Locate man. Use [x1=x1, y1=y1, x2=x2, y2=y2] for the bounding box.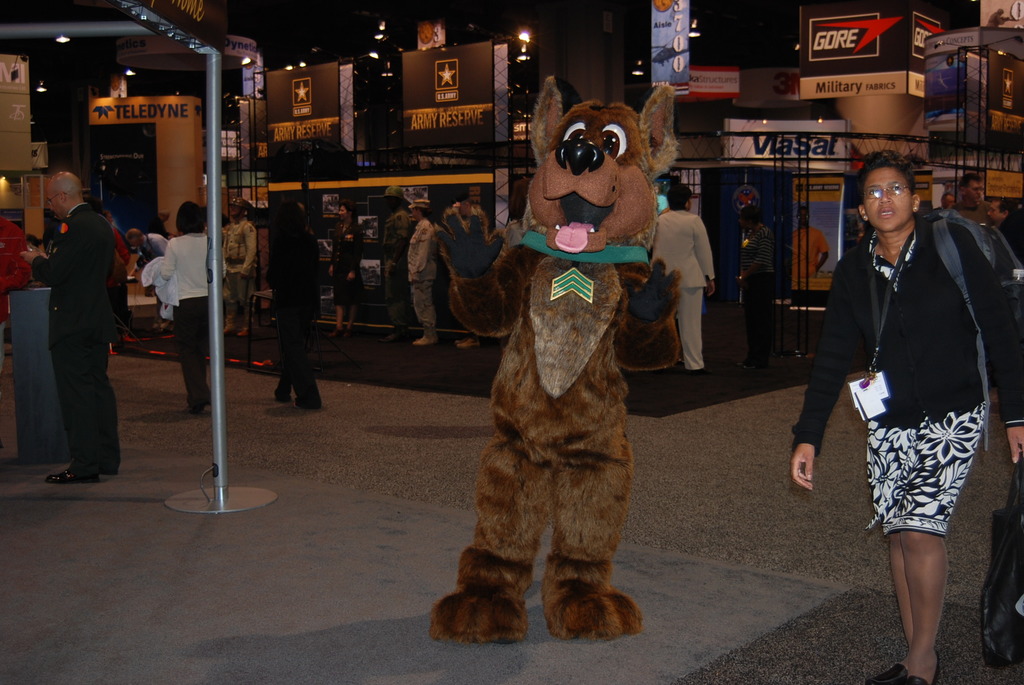
[x1=380, y1=185, x2=415, y2=340].
